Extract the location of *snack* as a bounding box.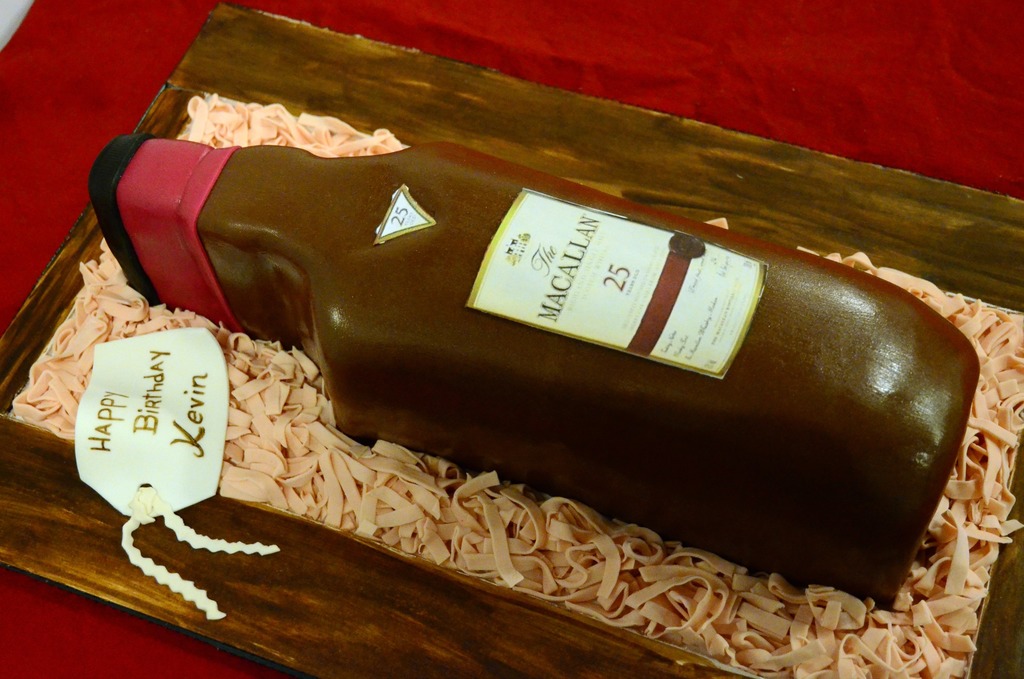
{"x1": 83, "y1": 124, "x2": 982, "y2": 600}.
